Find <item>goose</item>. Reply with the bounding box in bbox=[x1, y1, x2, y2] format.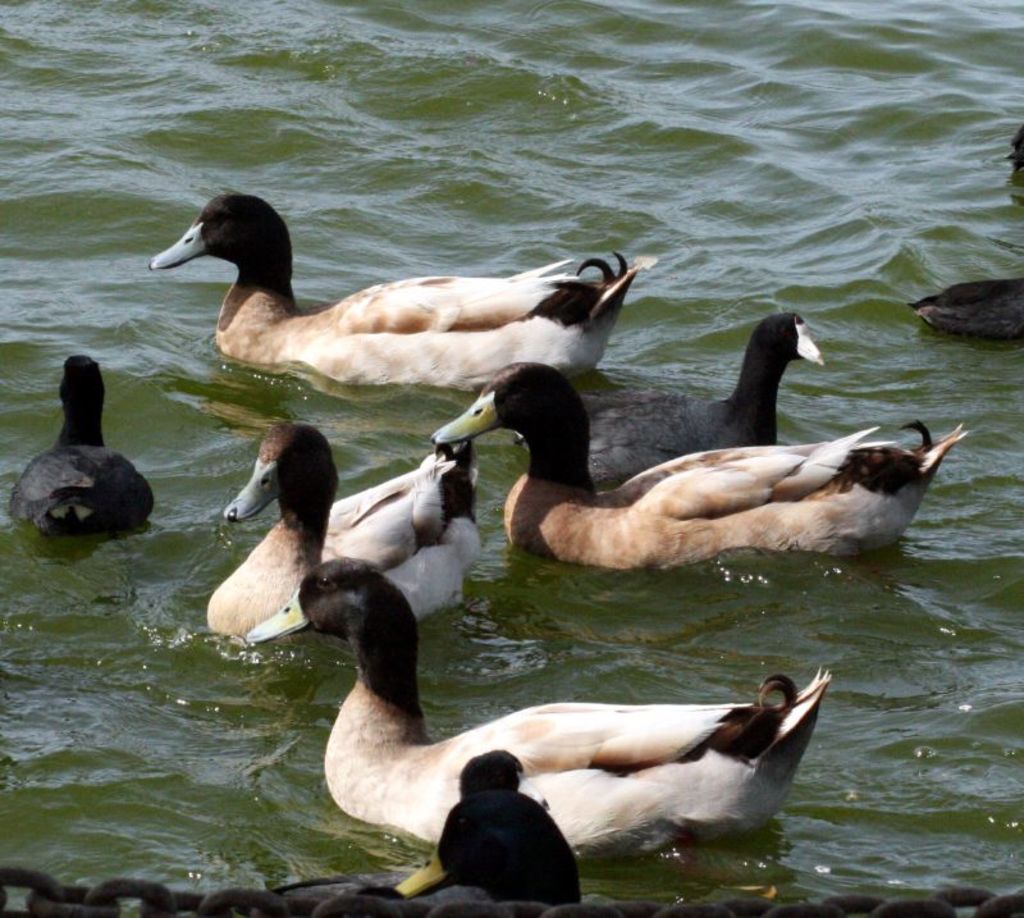
bbox=[150, 205, 677, 401].
